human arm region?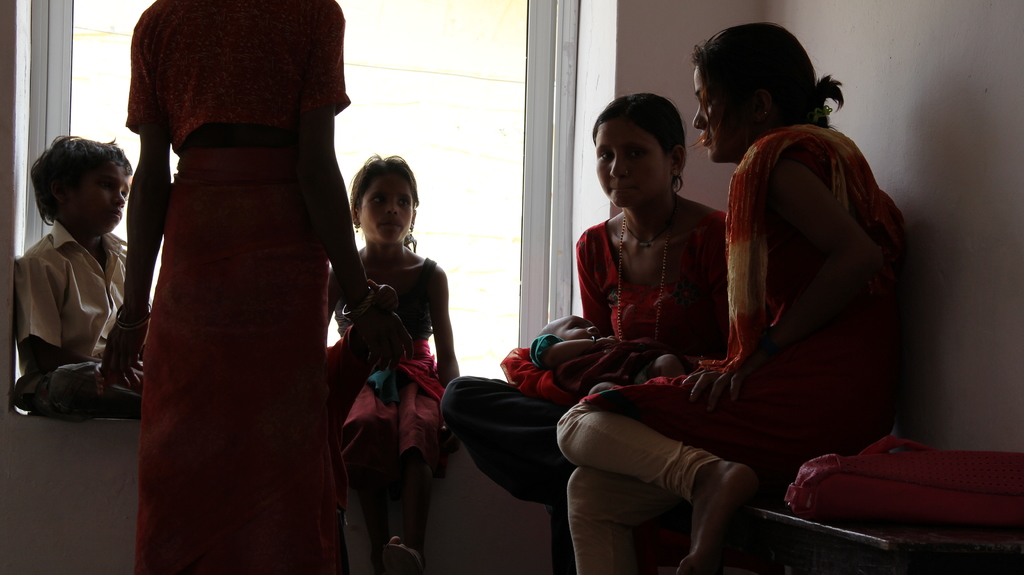
[x1=323, y1=266, x2=339, y2=332]
